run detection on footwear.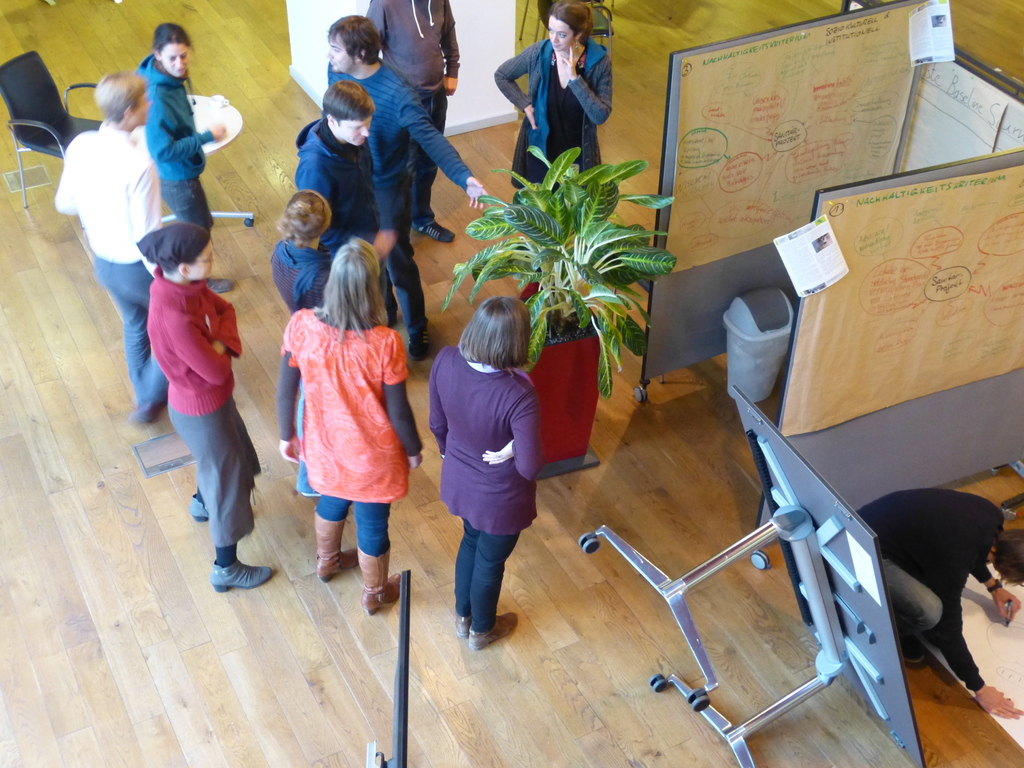
Result: [left=209, top=558, right=272, bottom=593].
